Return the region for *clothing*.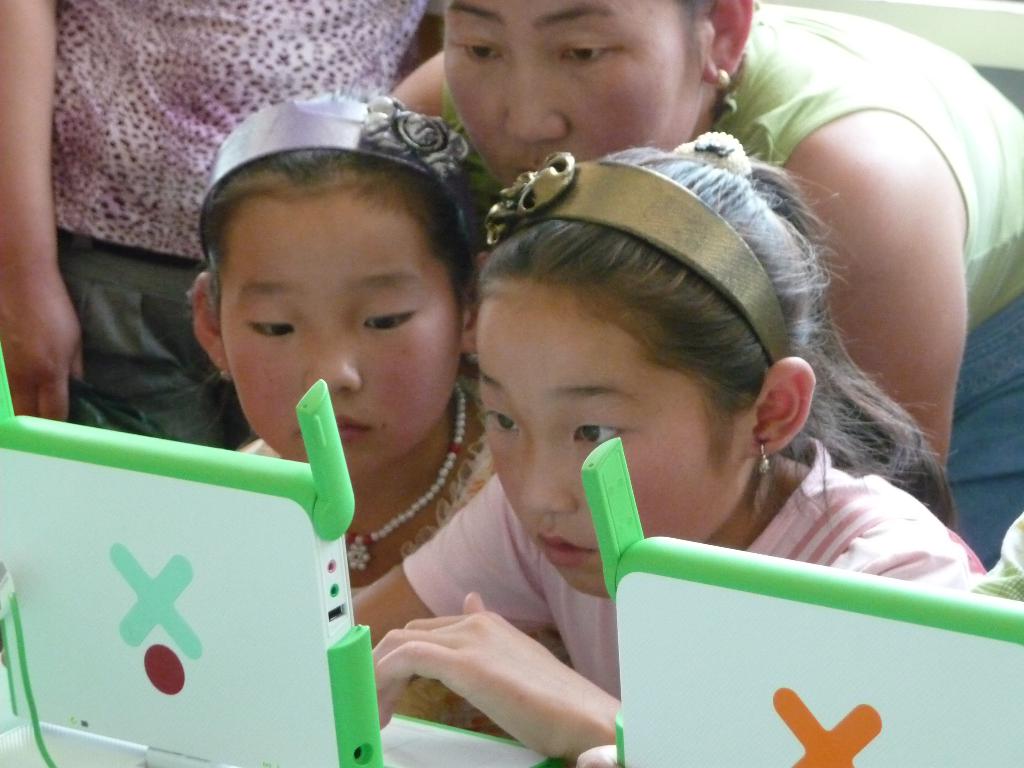
{"x1": 59, "y1": 0, "x2": 433, "y2": 262}.
